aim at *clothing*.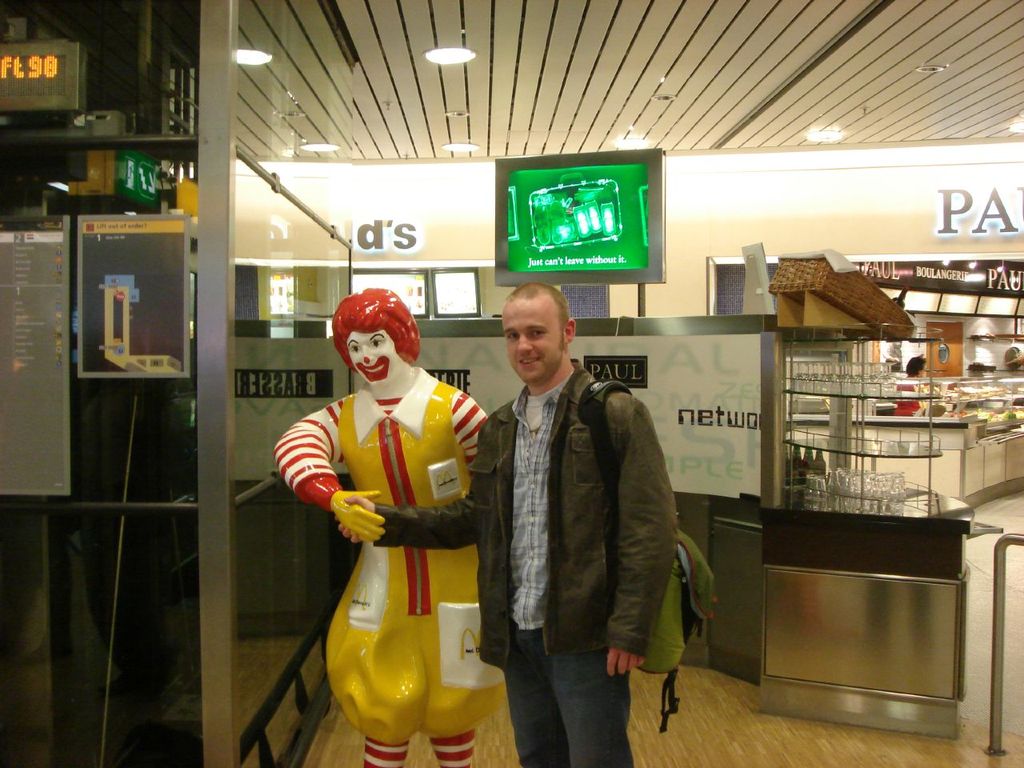
Aimed at rect(288, 349, 486, 739).
